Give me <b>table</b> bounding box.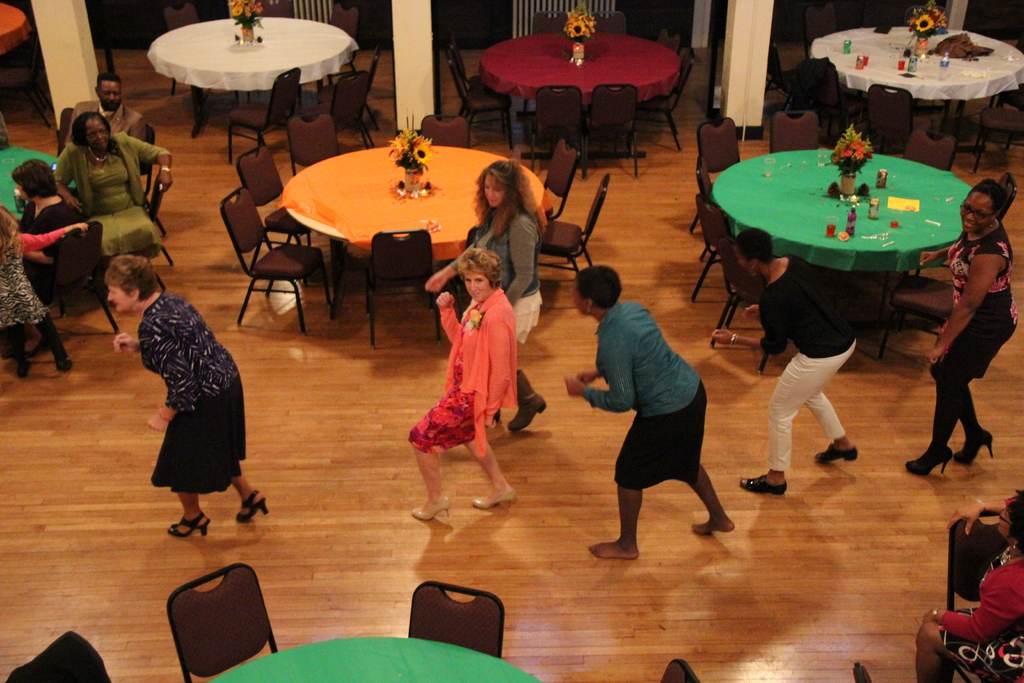
detection(813, 20, 1023, 130).
